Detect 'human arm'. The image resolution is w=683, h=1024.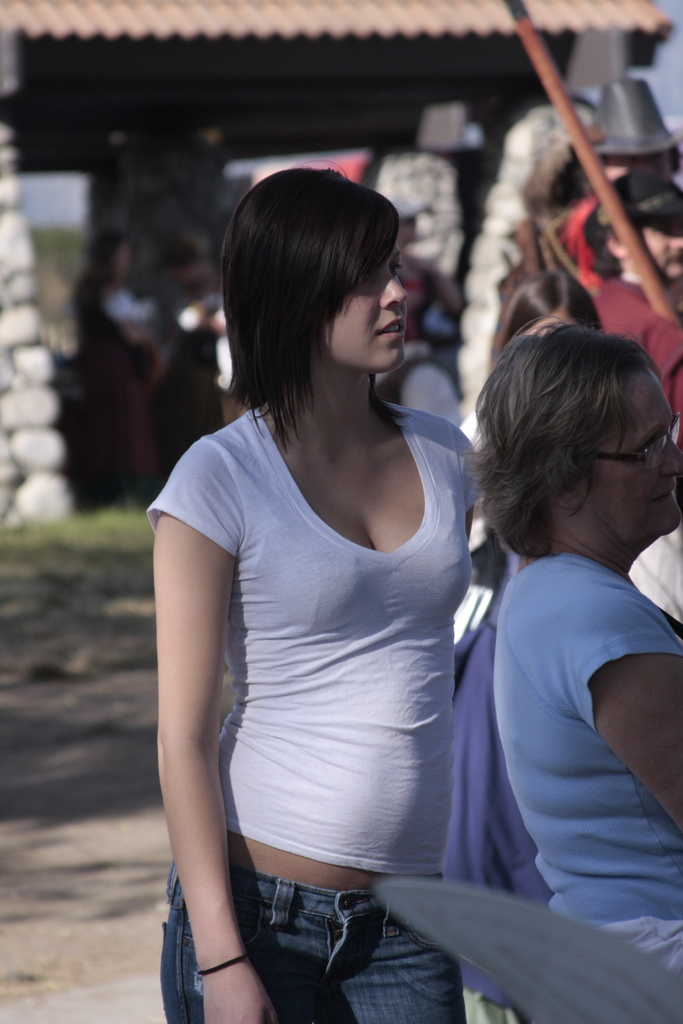
<region>134, 410, 279, 1005</region>.
